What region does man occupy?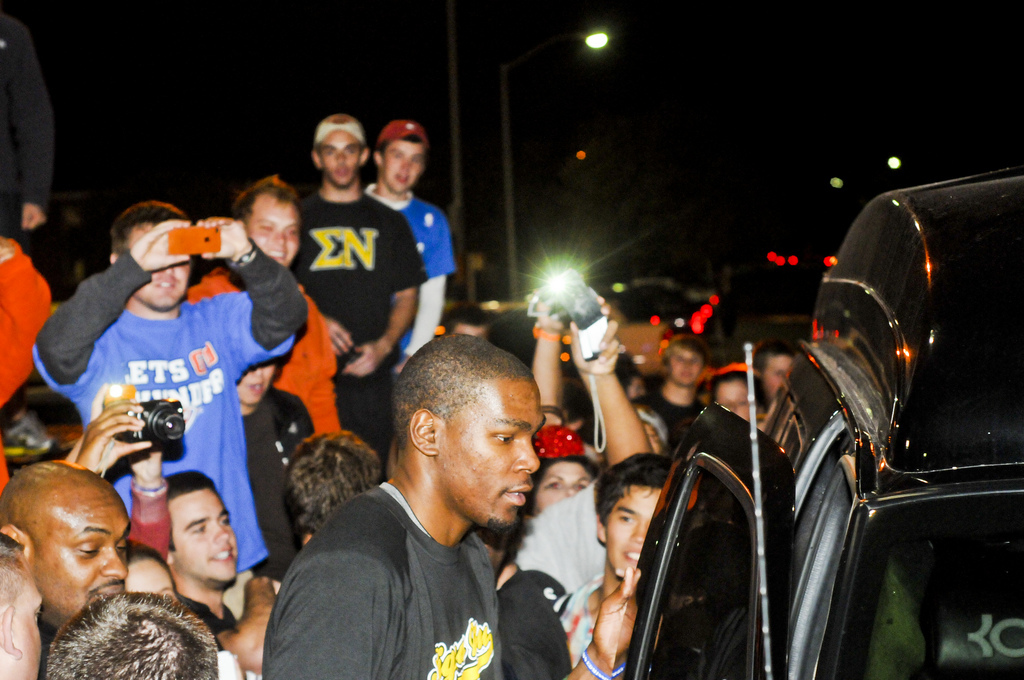
[left=44, top=589, right=217, bottom=679].
